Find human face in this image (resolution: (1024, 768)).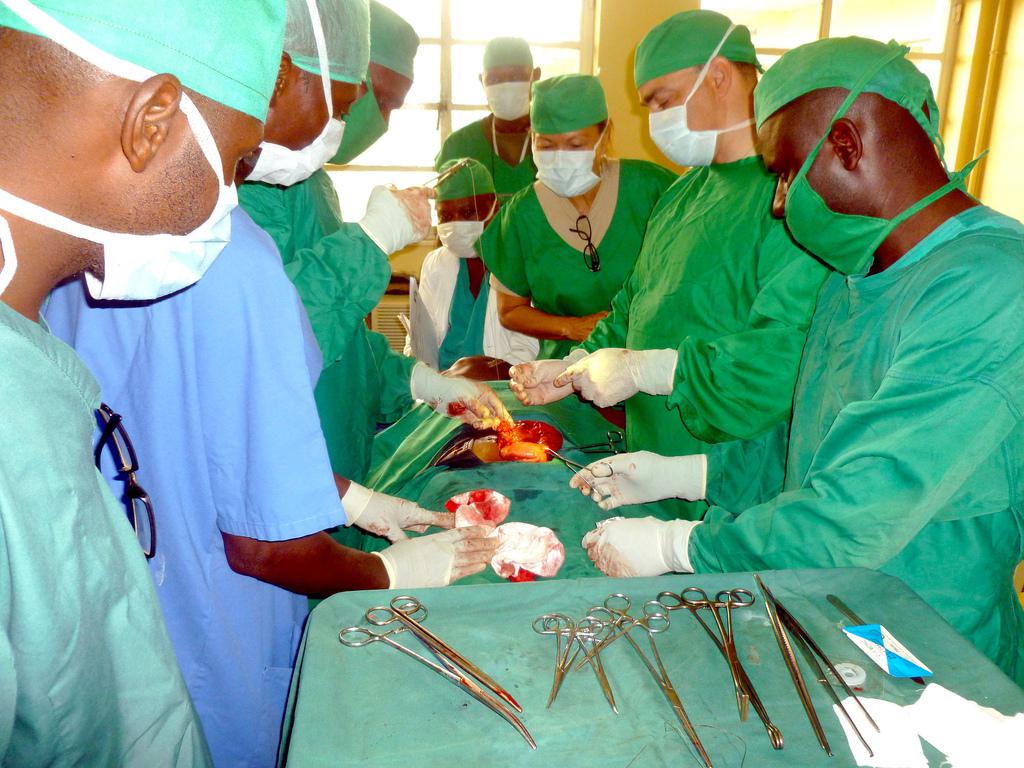
region(637, 89, 719, 133).
